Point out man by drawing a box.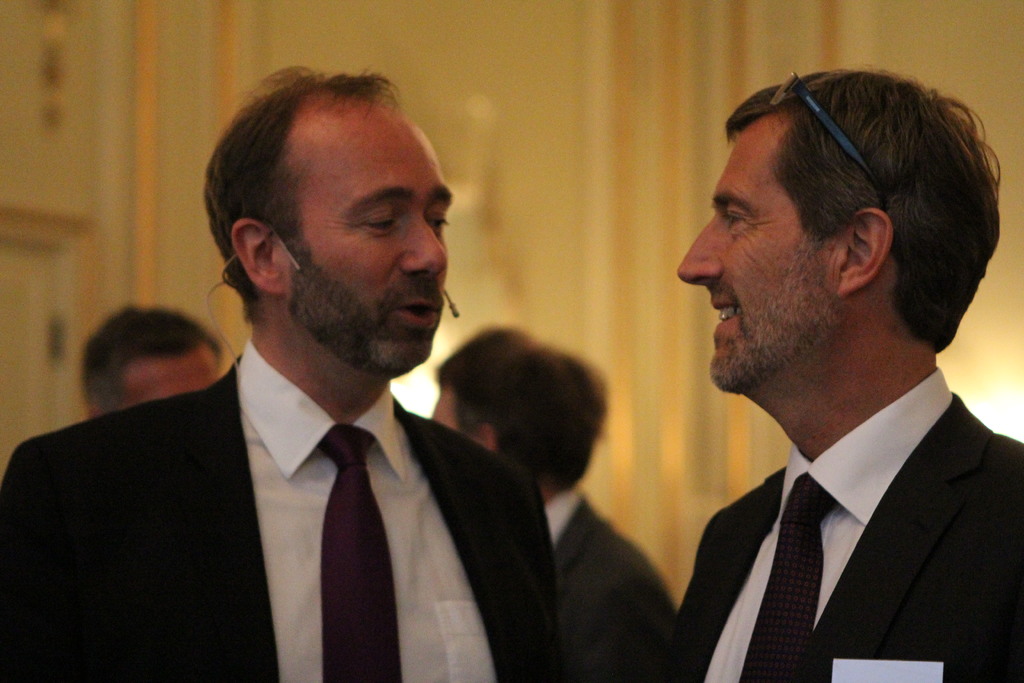
{"left": 679, "top": 60, "right": 1022, "bottom": 682}.
